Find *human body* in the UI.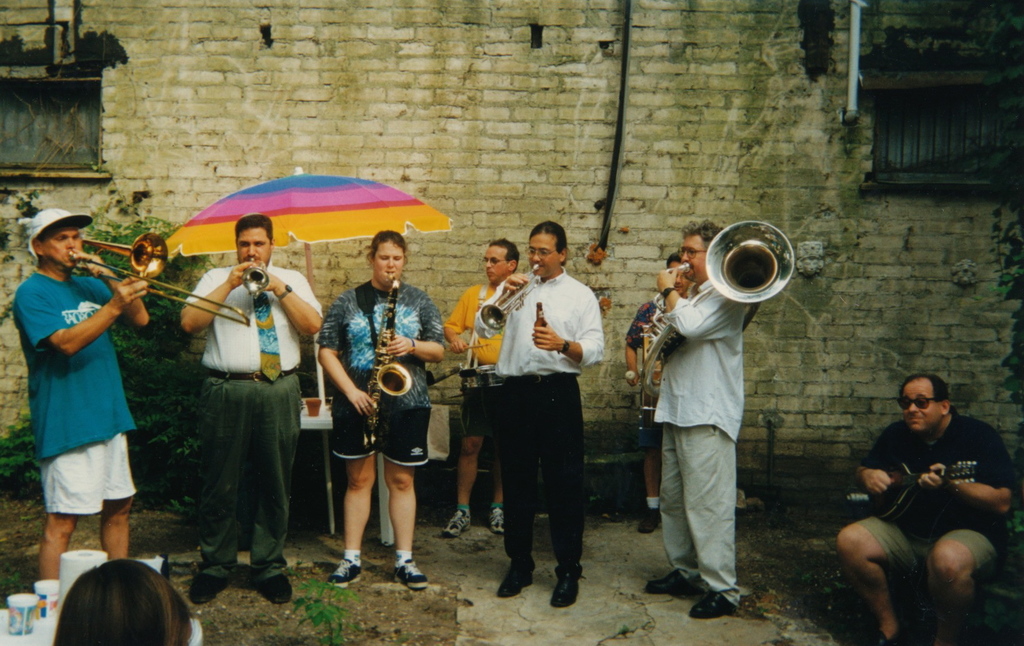
UI element at locate(474, 221, 604, 608).
